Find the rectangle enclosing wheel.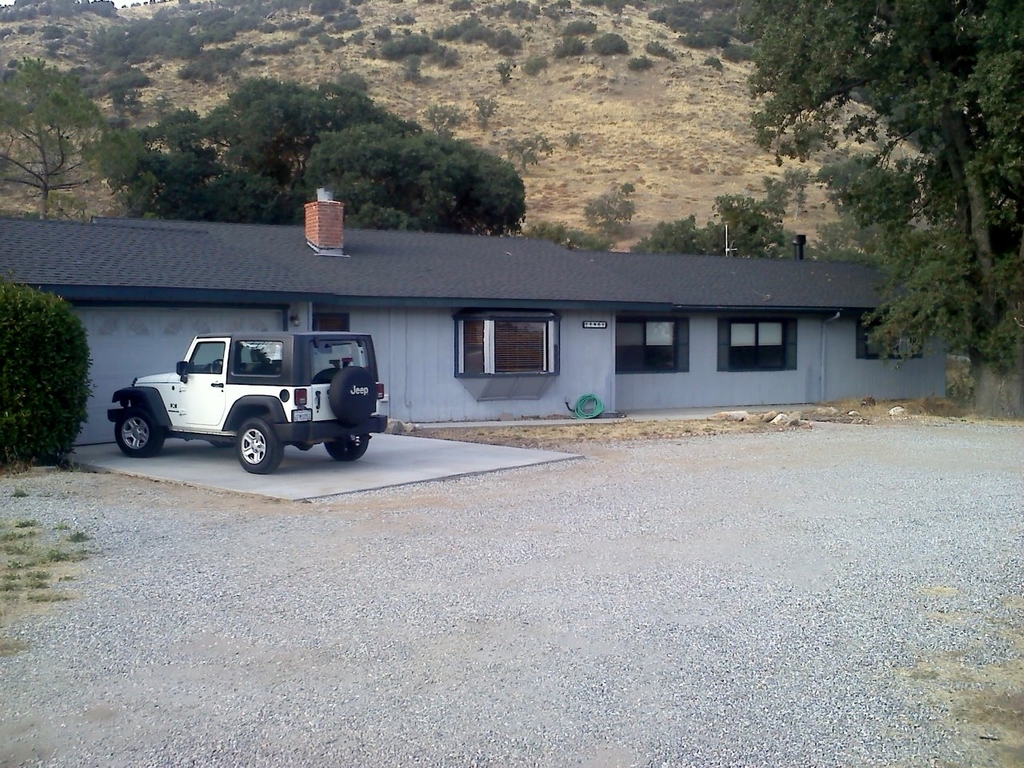
{"left": 117, "top": 406, "right": 164, "bottom": 457}.
